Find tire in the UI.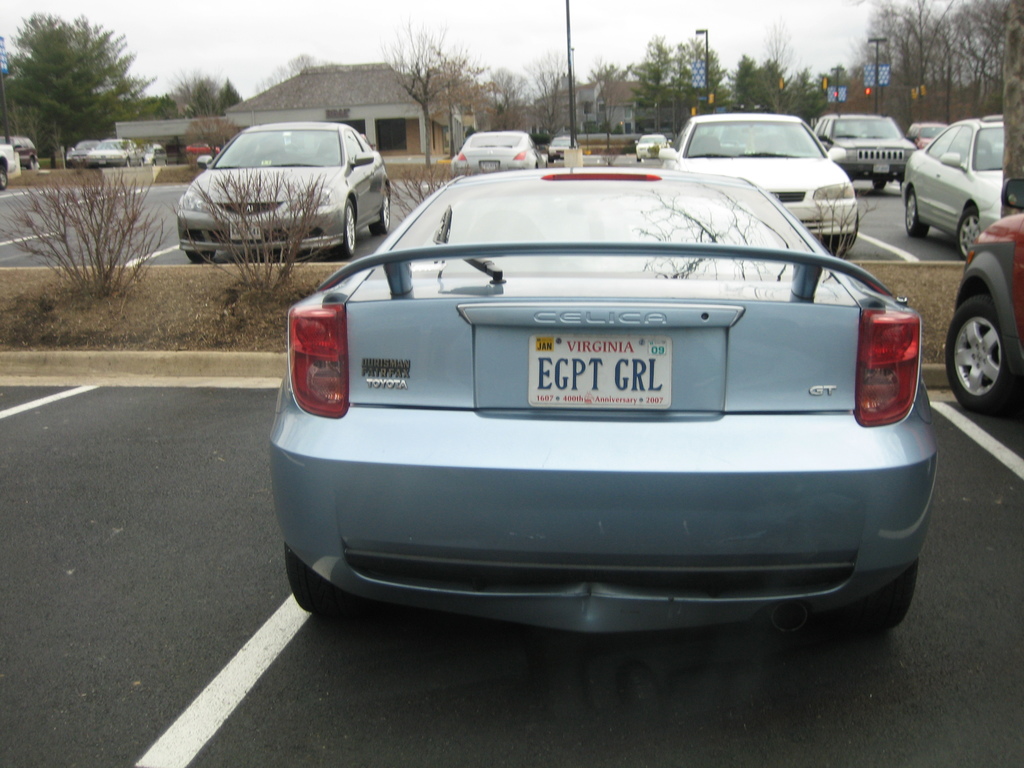
UI element at select_region(369, 182, 394, 234).
